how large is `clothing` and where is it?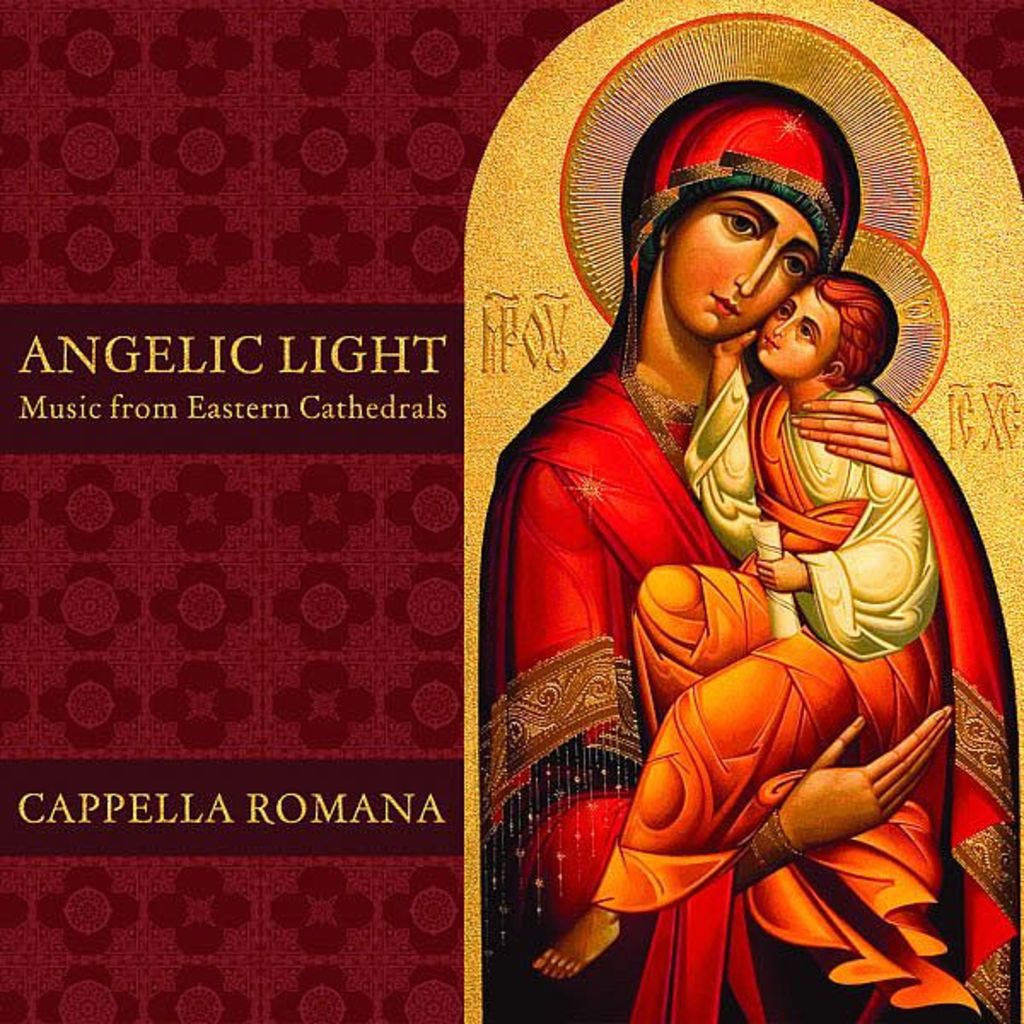
Bounding box: locate(480, 352, 1021, 1022).
